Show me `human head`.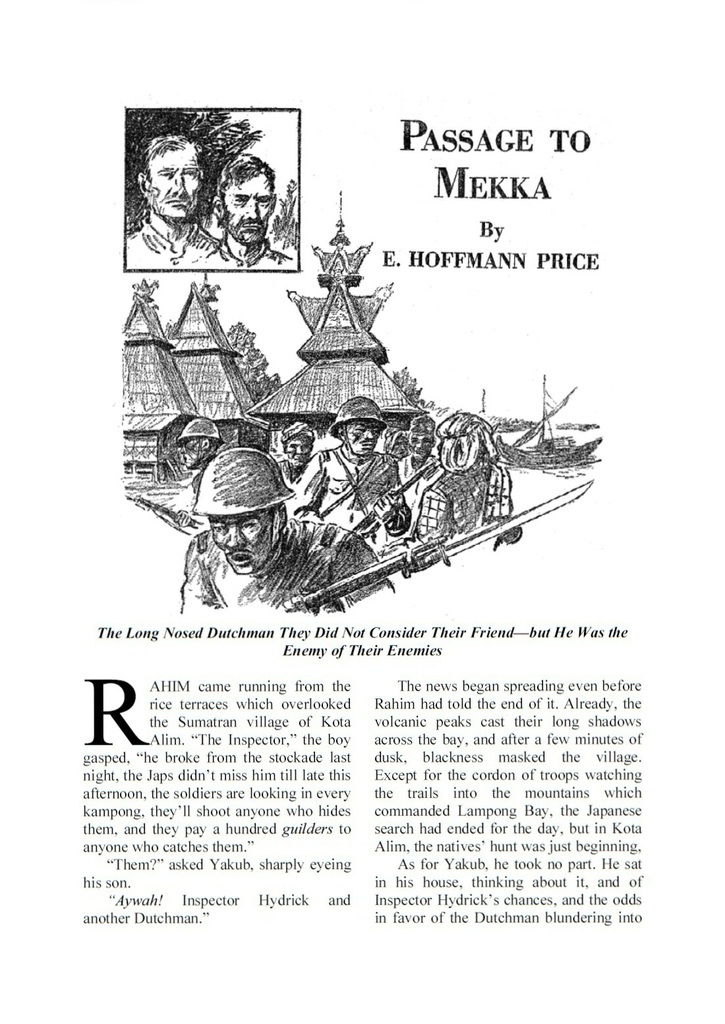
`human head` is here: (208, 153, 272, 248).
